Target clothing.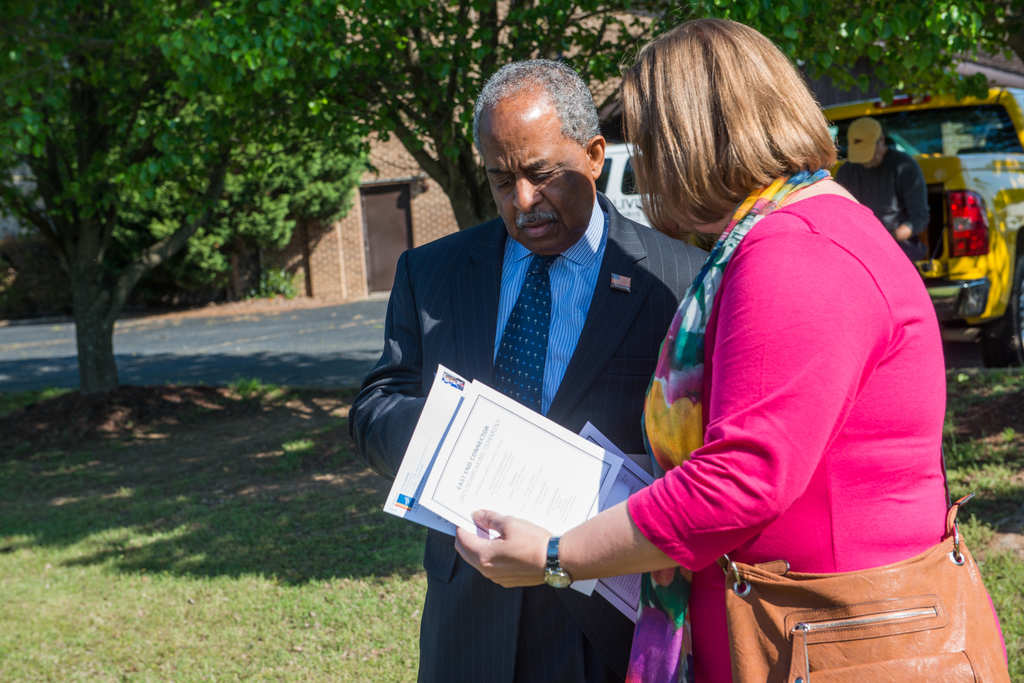
Target region: x1=831 y1=147 x2=934 y2=257.
